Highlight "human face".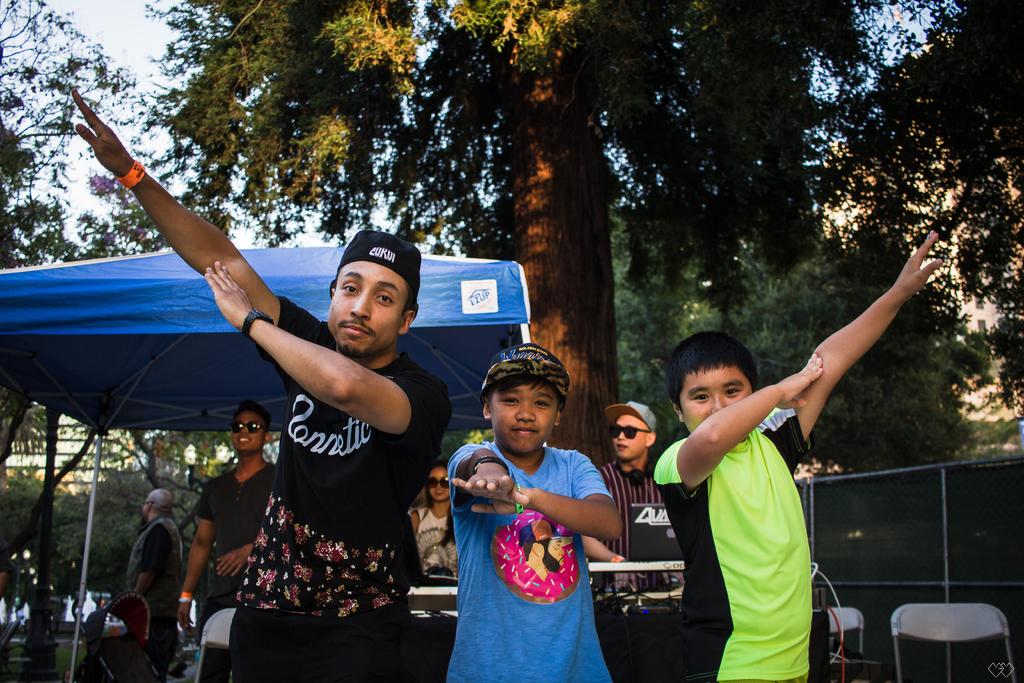
Highlighted region: BBox(230, 416, 266, 456).
